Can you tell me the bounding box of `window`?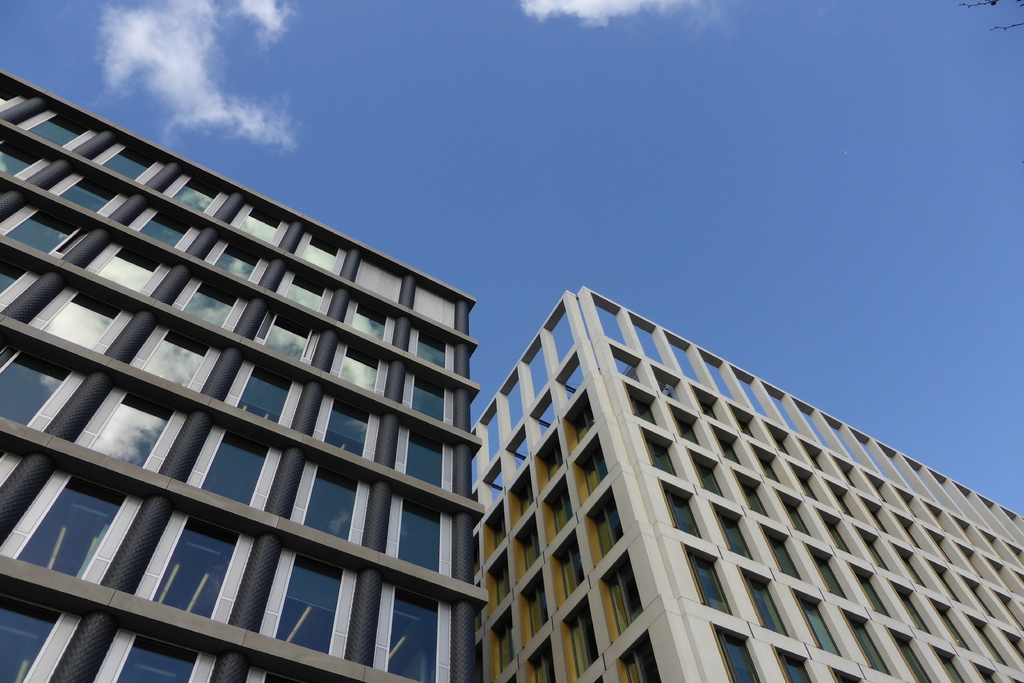
<bbox>741, 568, 788, 633</bbox>.
